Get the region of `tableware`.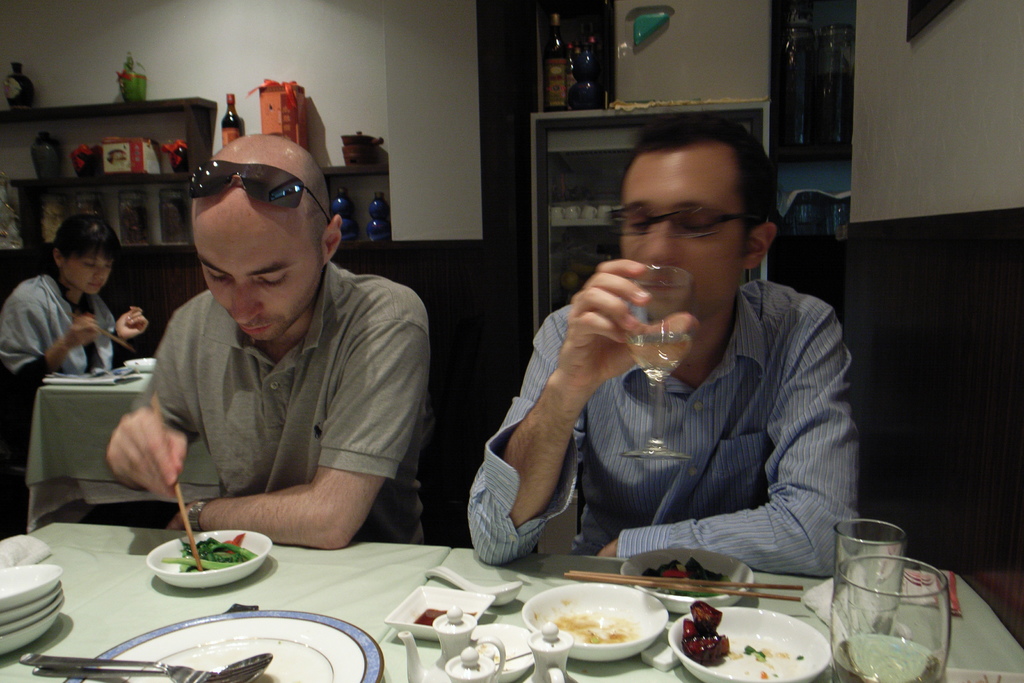
(586, 207, 598, 221).
